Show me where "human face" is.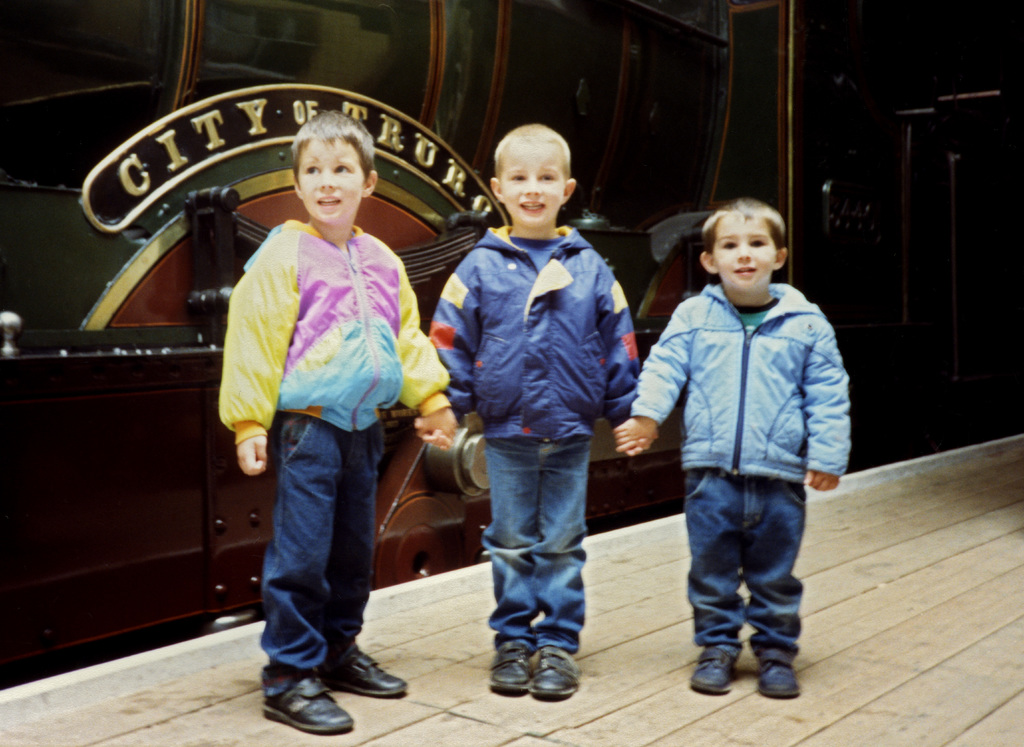
"human face" is at [711,218,774,297].
